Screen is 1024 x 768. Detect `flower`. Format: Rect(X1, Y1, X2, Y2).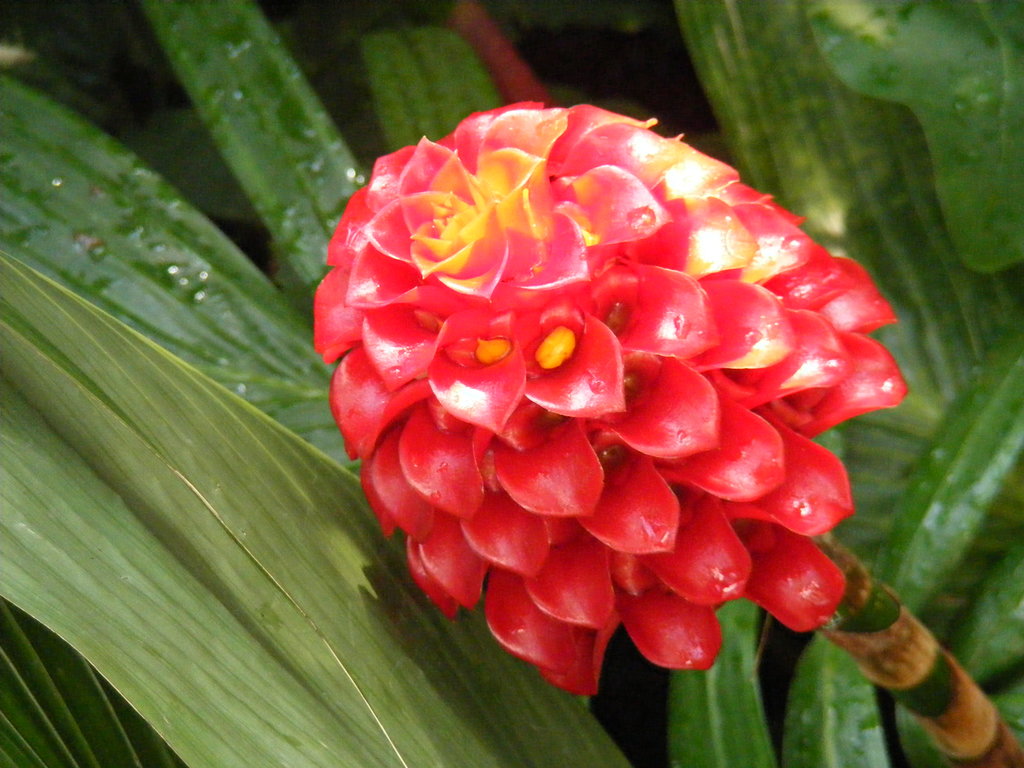
Rect(289, 70, 872, 693).
